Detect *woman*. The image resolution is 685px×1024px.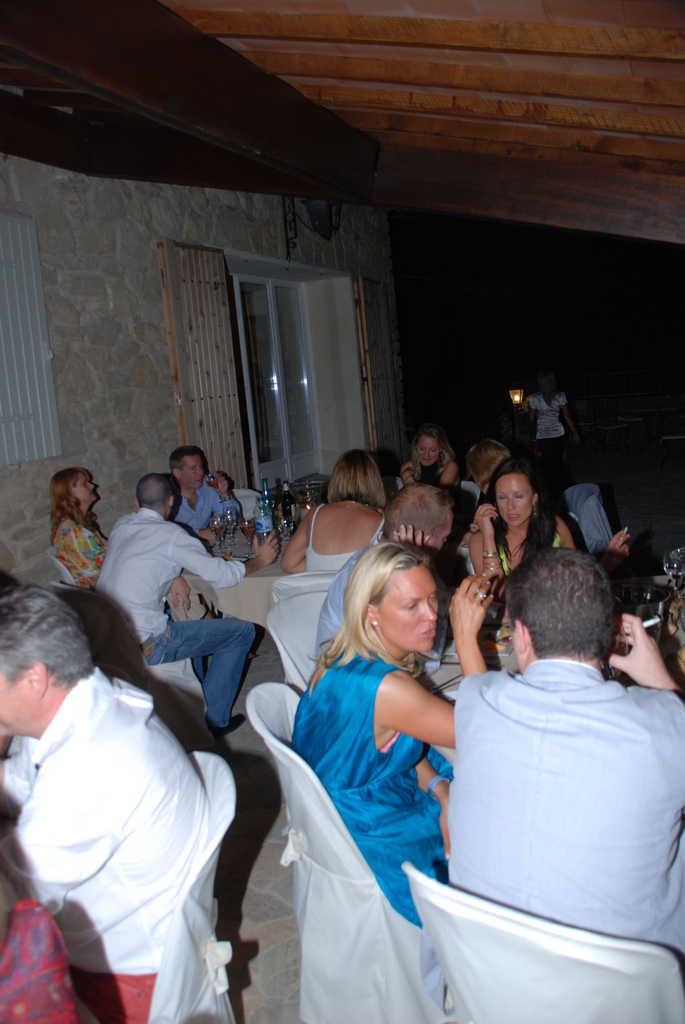
box=[468, 465, 630, 587].
